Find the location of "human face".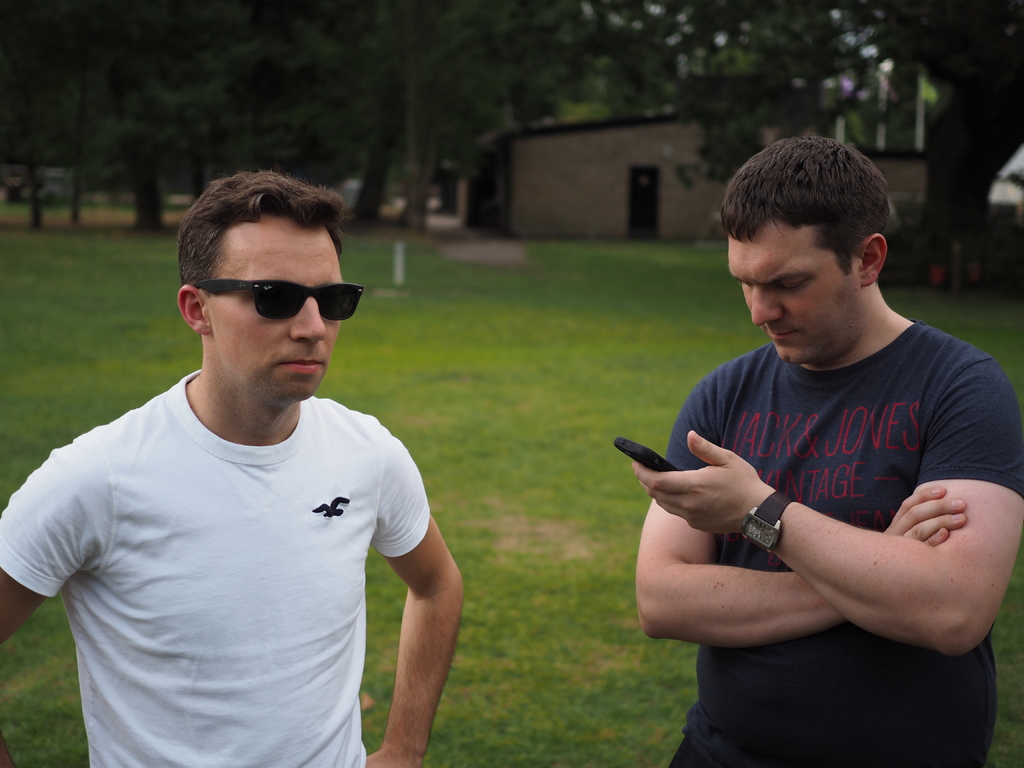
Location: x1=730 y1=228 x2=871 y2=362.
